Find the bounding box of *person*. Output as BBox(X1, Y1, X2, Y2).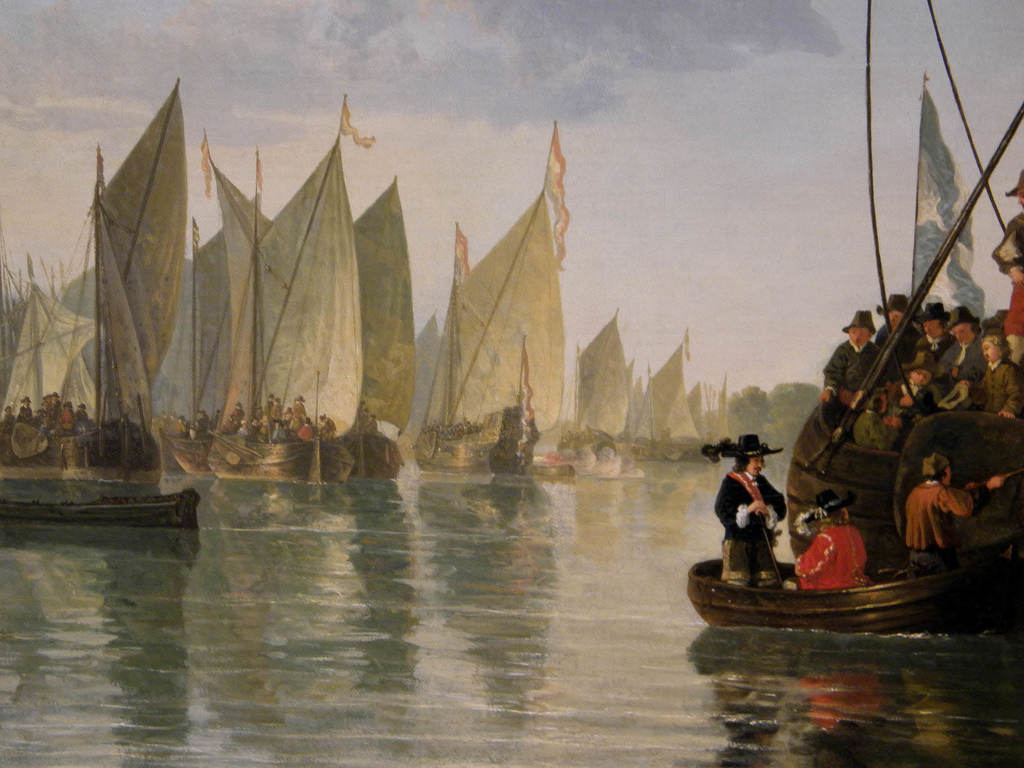
BBox(703, 440, 803, 610).
